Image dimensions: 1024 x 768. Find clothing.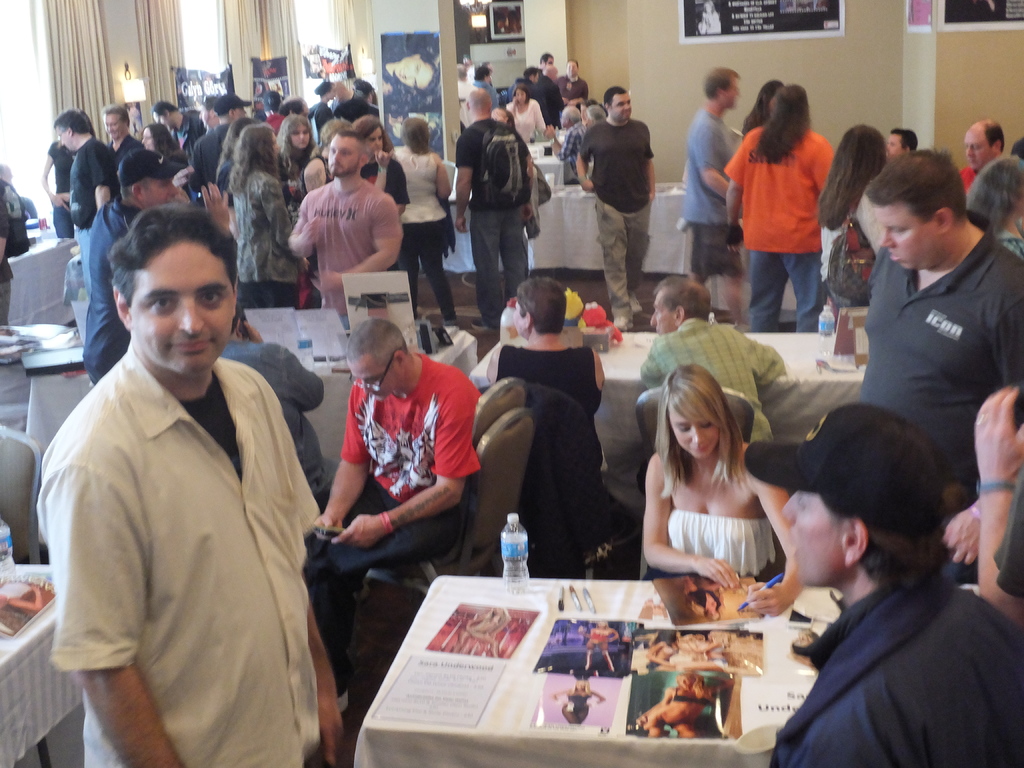
bbox=[668, 506, 777, 576].
